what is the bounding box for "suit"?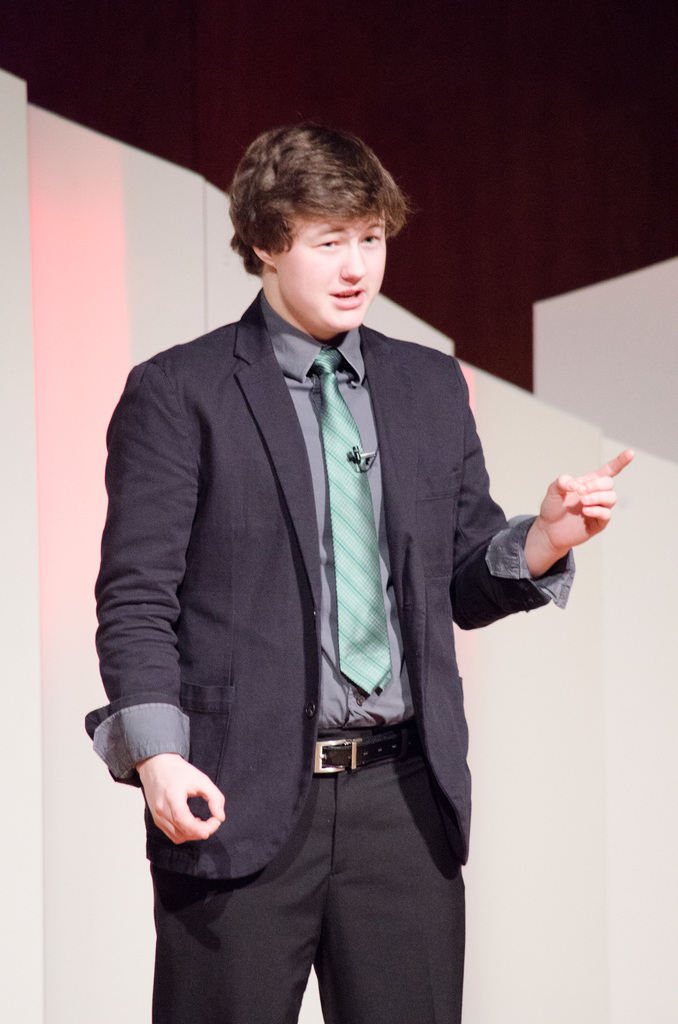
65 124 524 995.
